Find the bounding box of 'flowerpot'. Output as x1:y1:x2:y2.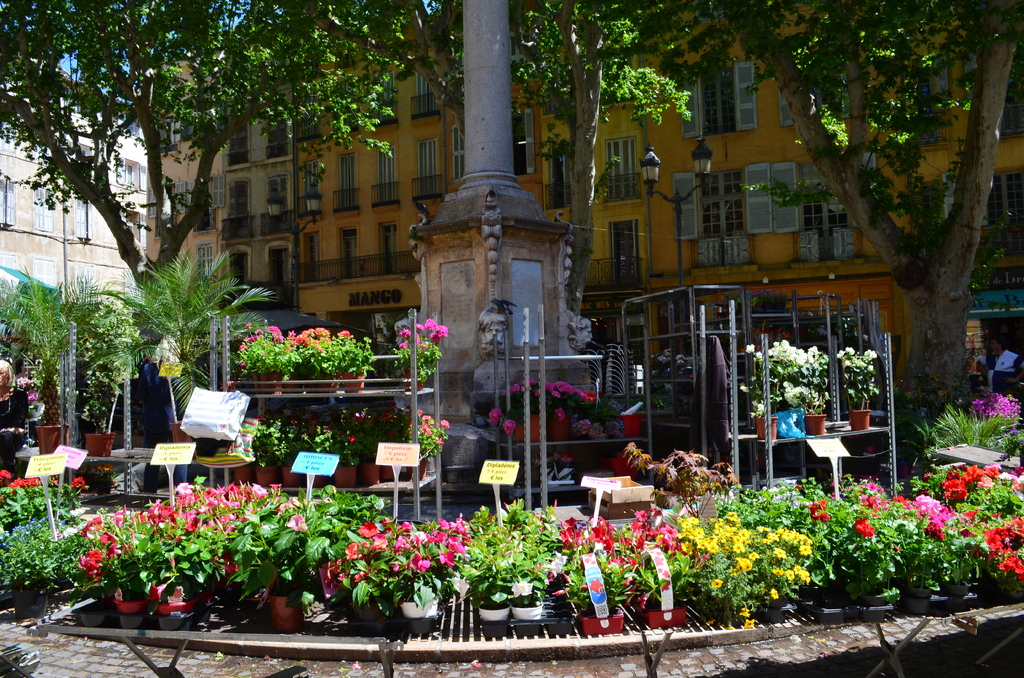
382:458:397:482.
